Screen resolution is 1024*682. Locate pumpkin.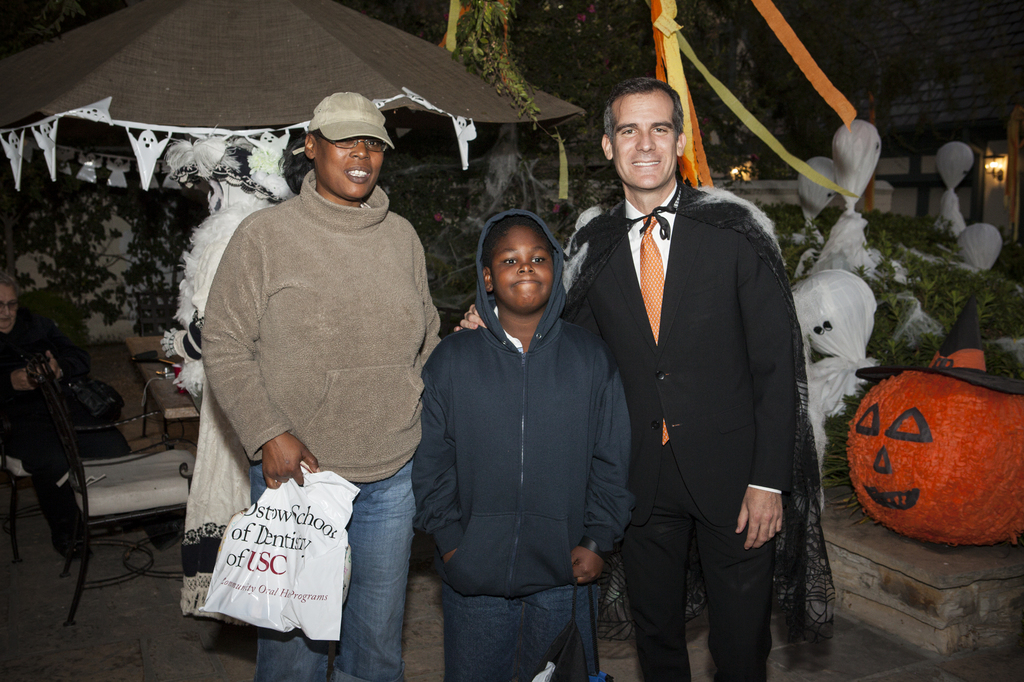
{"left": 845, "top": 351, "right": 1023, "bottom": 550}.
